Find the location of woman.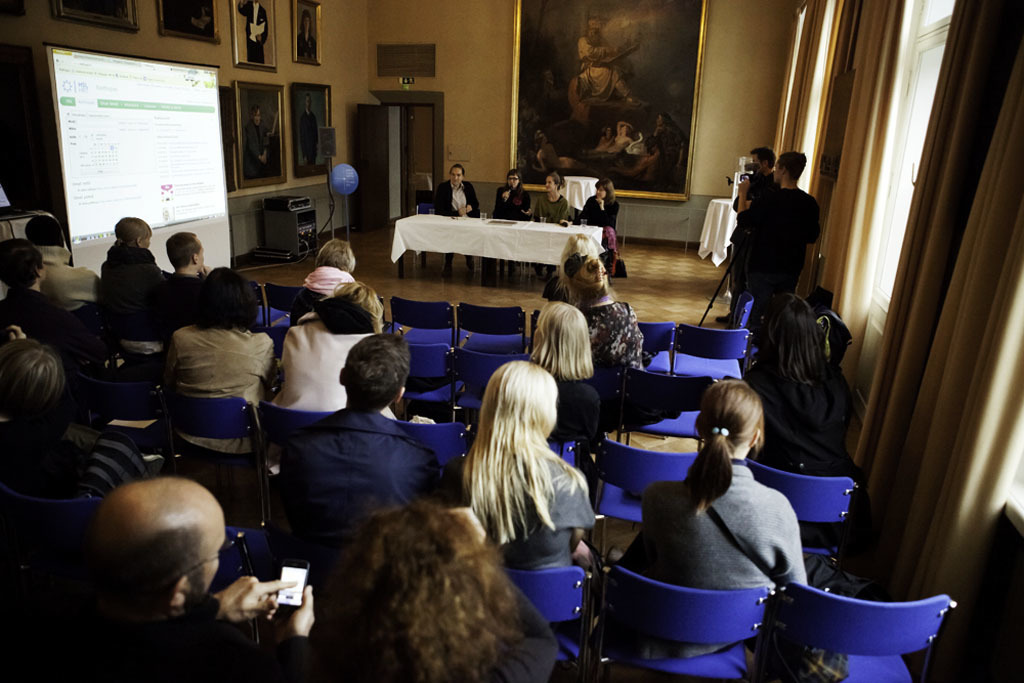
Location: 579:179:620:272.
